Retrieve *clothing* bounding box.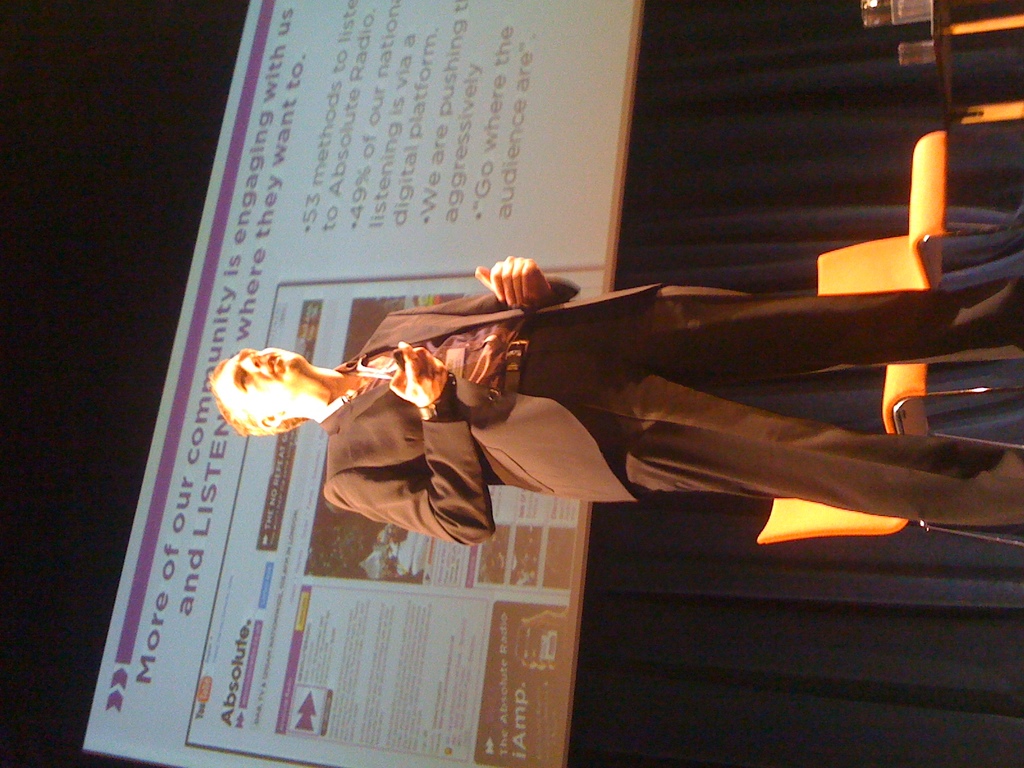
Bounding box: 337/221/970/550.
